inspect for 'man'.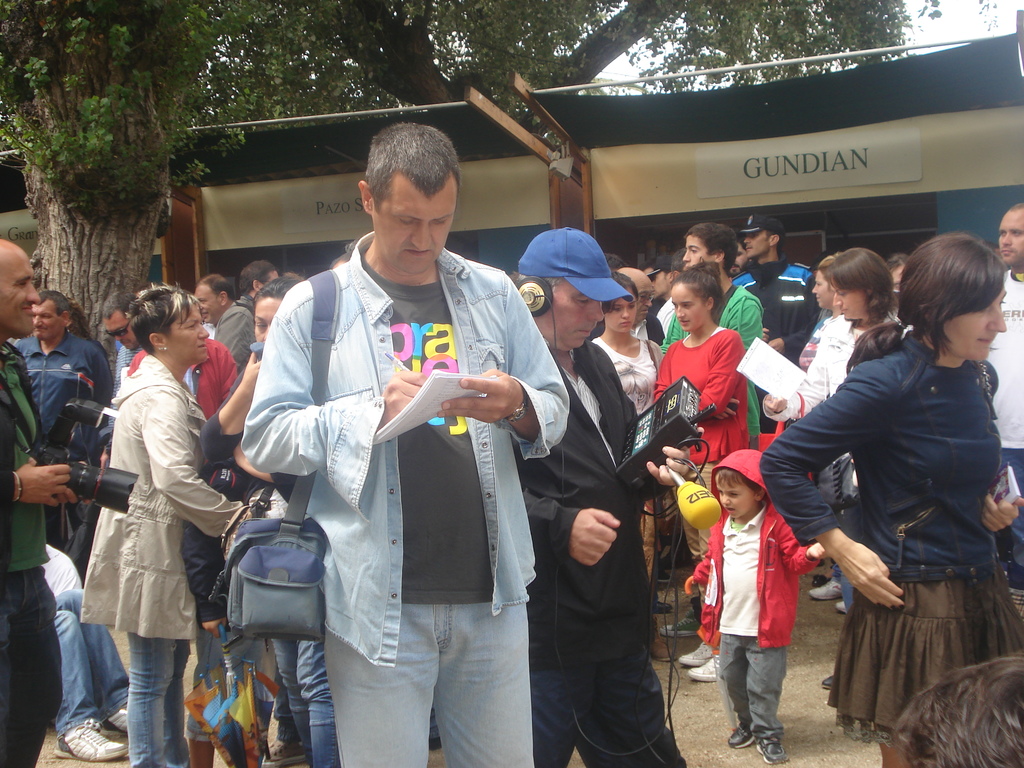
Inspection: [x1=678, y1=222, x2=767, y2=451].
